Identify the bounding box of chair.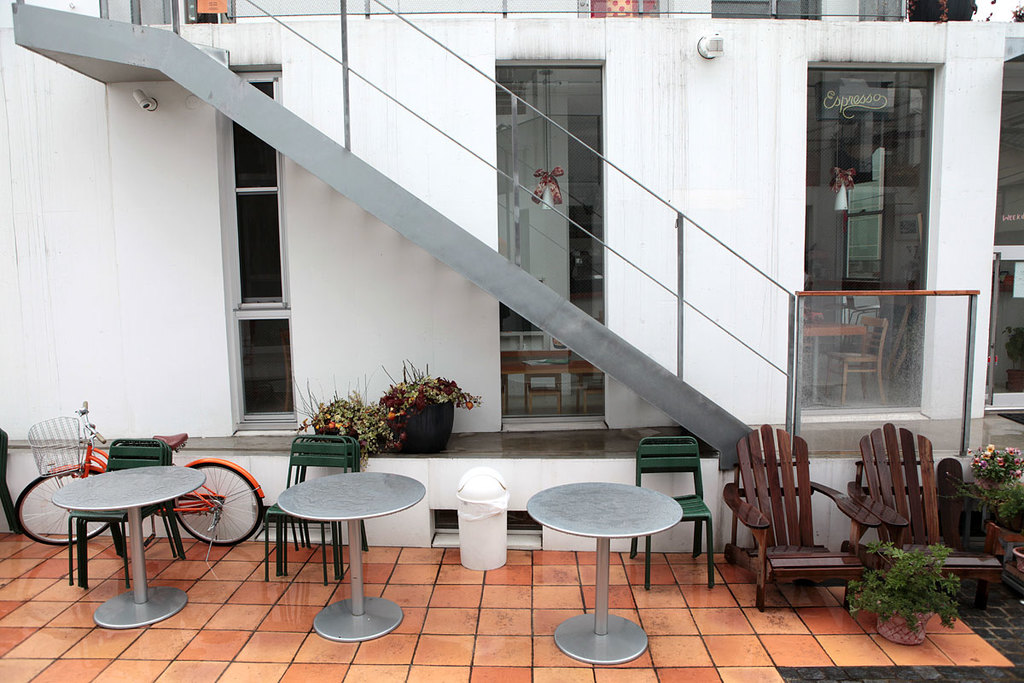
box=[745, 438, 851, 622].
